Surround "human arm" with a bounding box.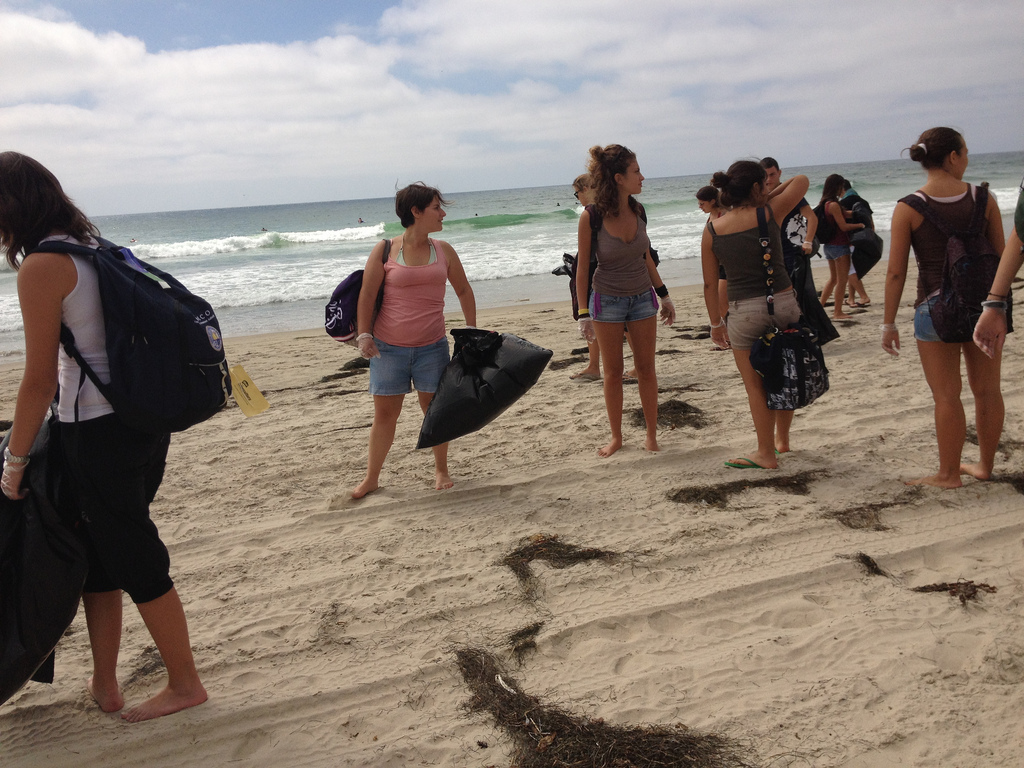
bbox(571, 209, 593, 340).
